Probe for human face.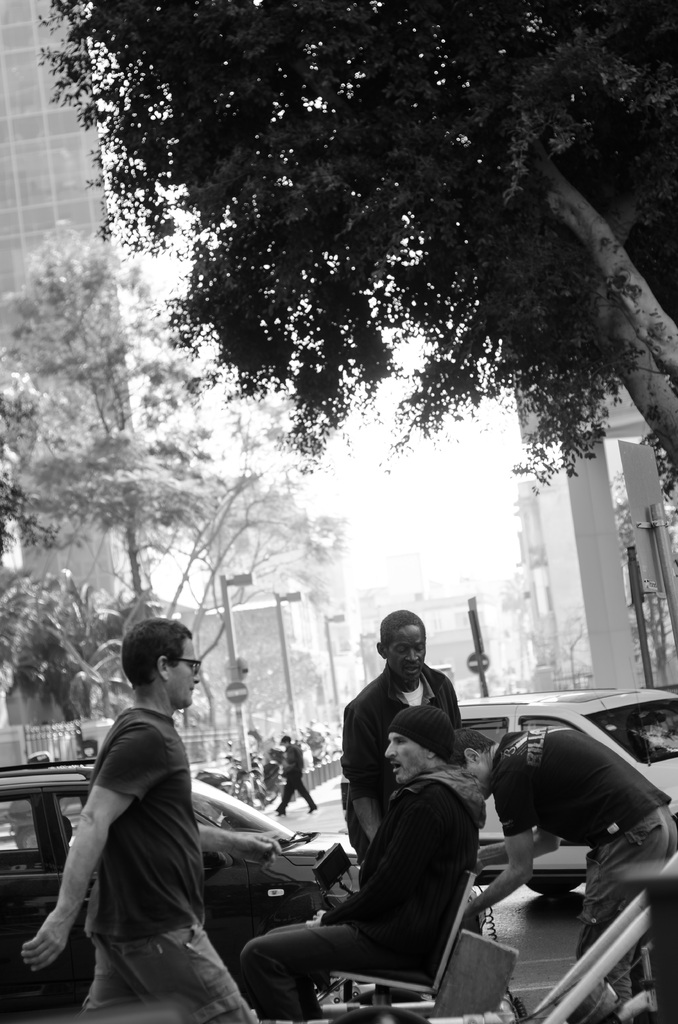
Probe result: <region>390, 622, 428, 682</region>.
